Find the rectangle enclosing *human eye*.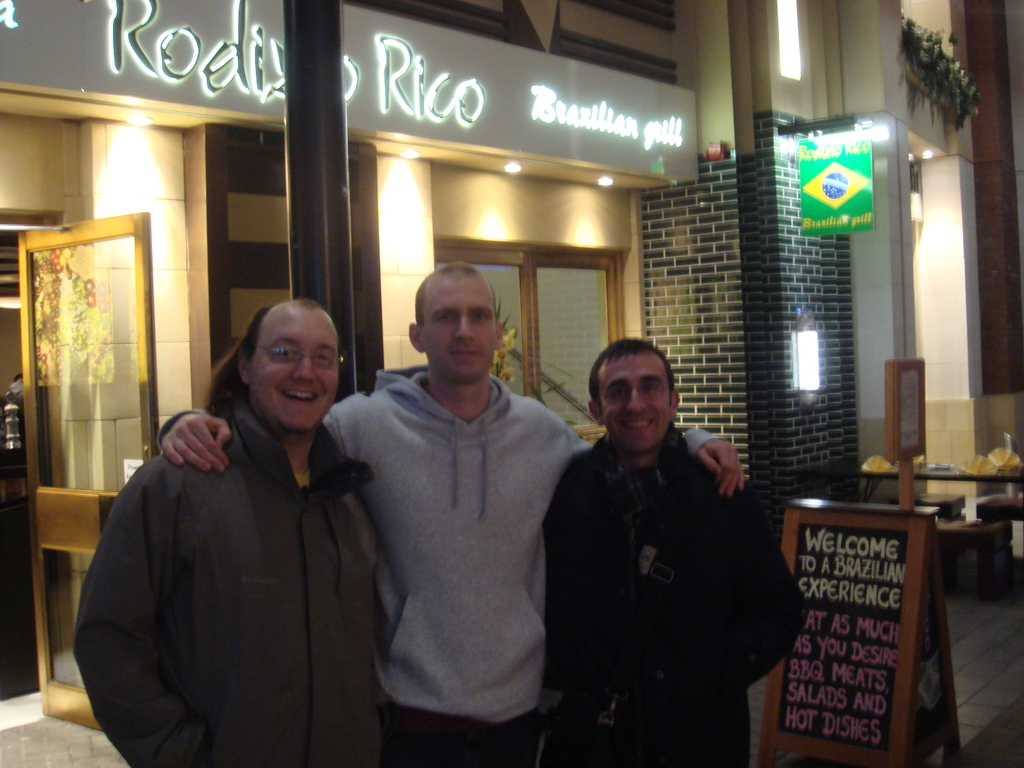
bbox(313, 355, 338, 367).
